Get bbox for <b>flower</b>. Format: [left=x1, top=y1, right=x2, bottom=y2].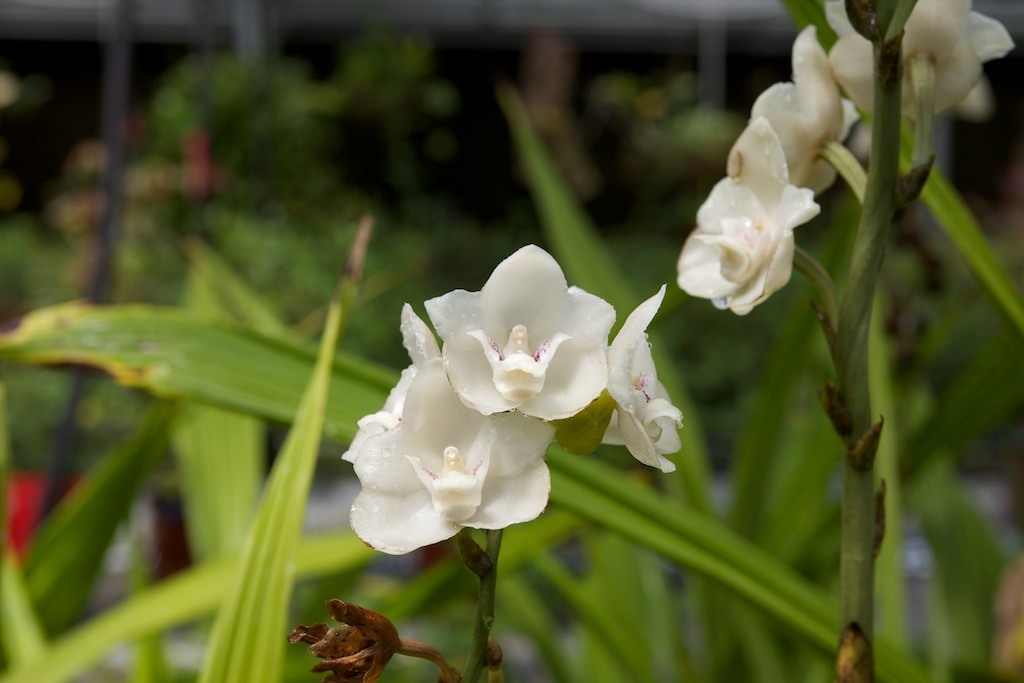
[left=422, top=245, right=617, bottom=421].
